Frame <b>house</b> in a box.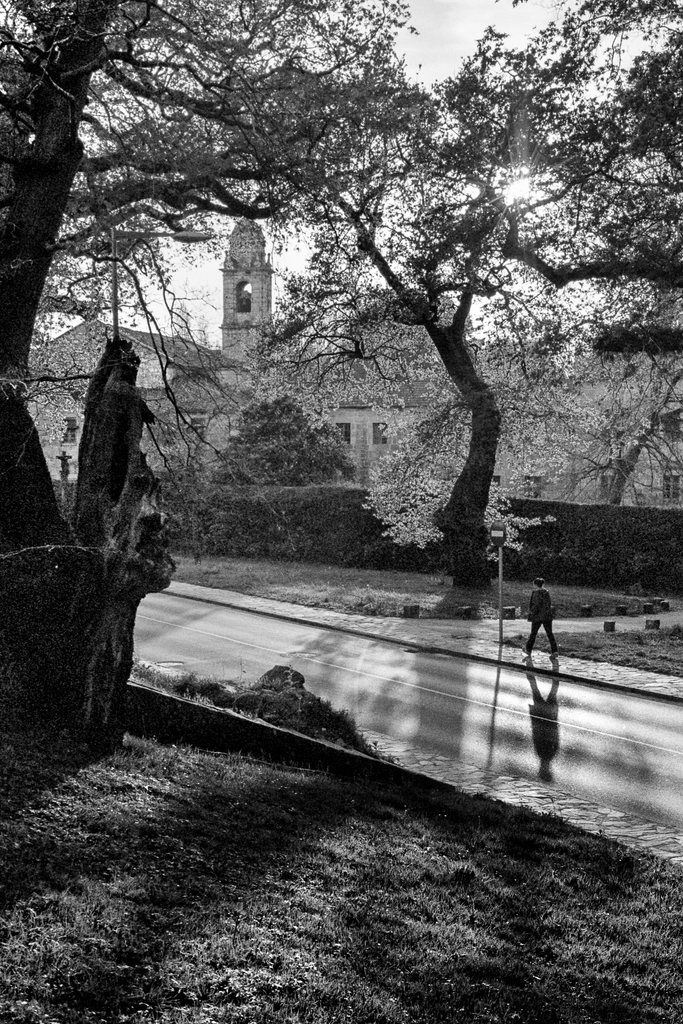
BBox(198, 184, 293, 345).
